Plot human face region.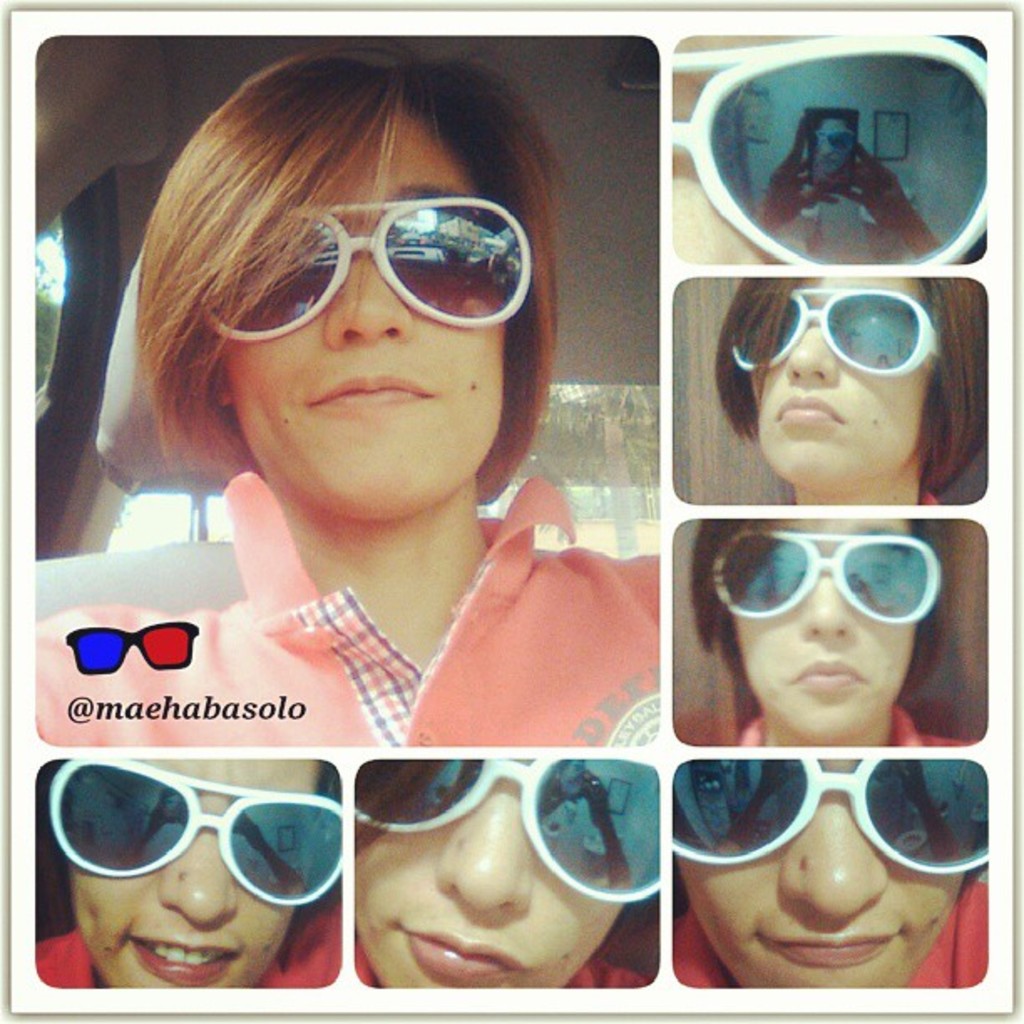
Plotted at [356, 740, 629, 997].
